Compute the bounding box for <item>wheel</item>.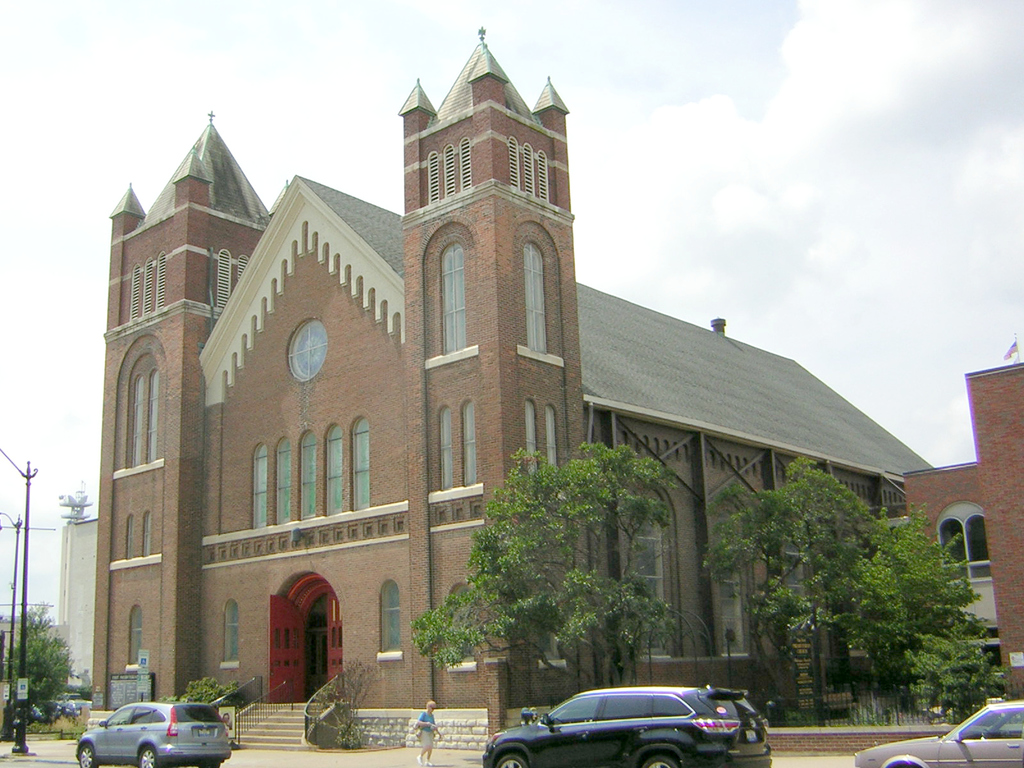
(x1=134, y1=748, x2=157, y2=767).
